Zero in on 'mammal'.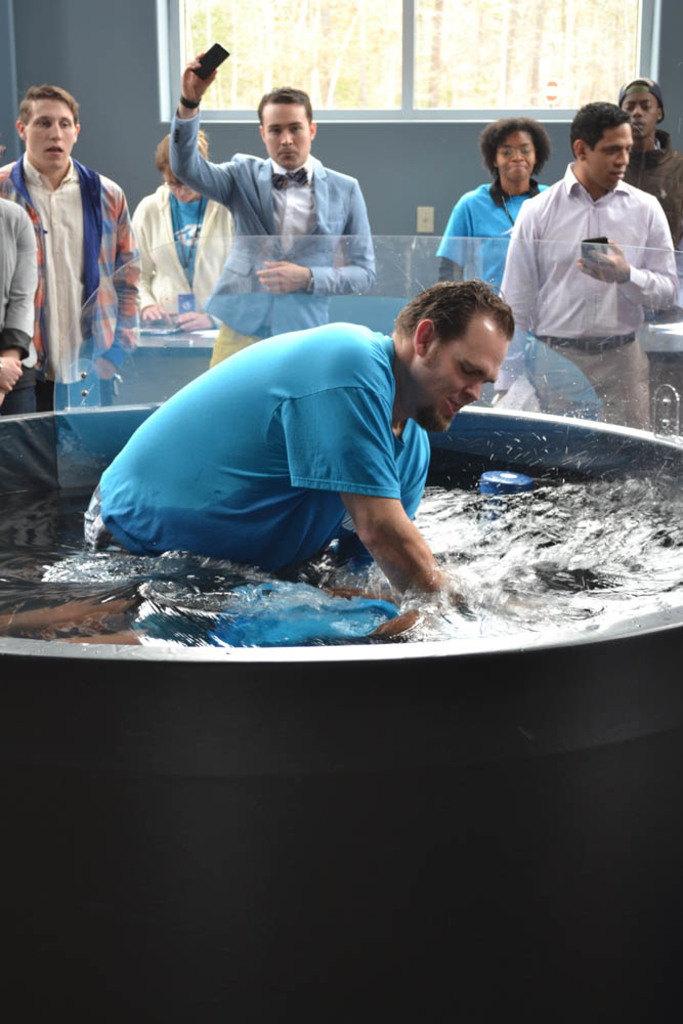
Zeroed in: bbox=[130, 128, 230, 309].
